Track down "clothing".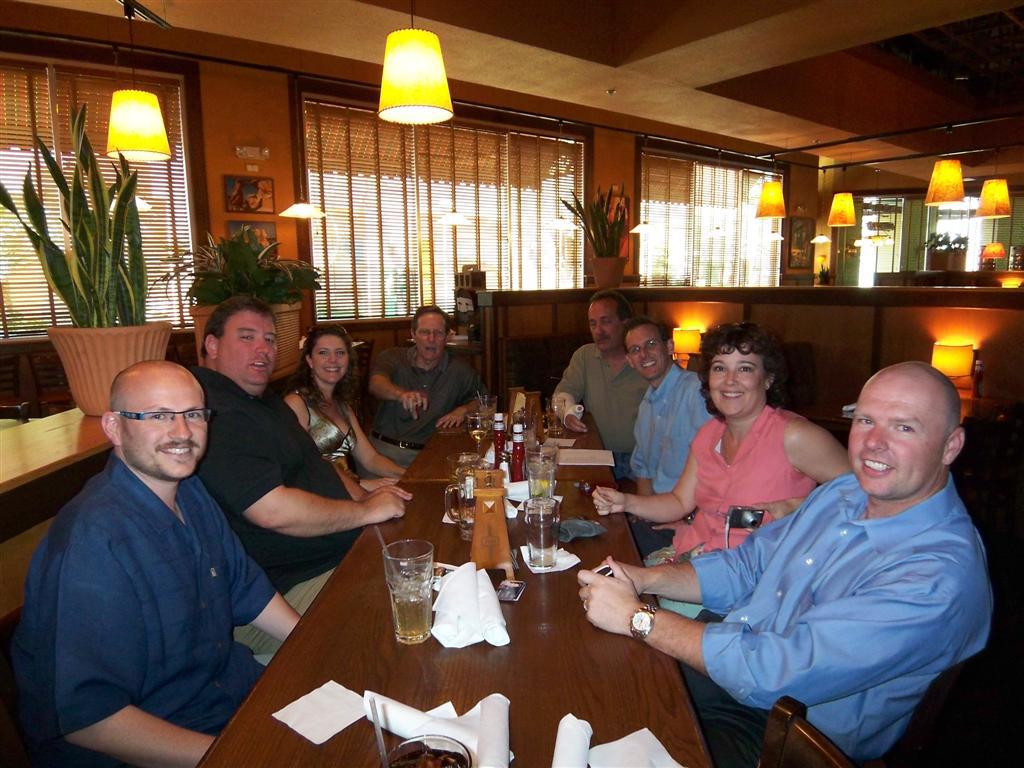
Tracked to (645,402,815,624).
